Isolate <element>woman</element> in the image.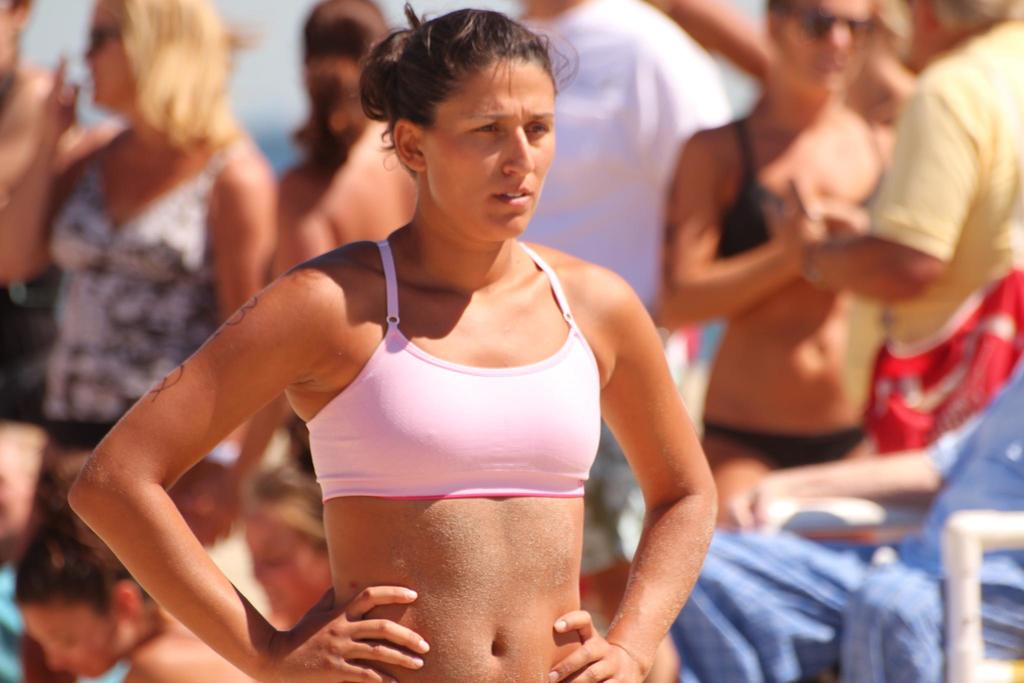
Isolated region: 0, 0, 276, 553.
